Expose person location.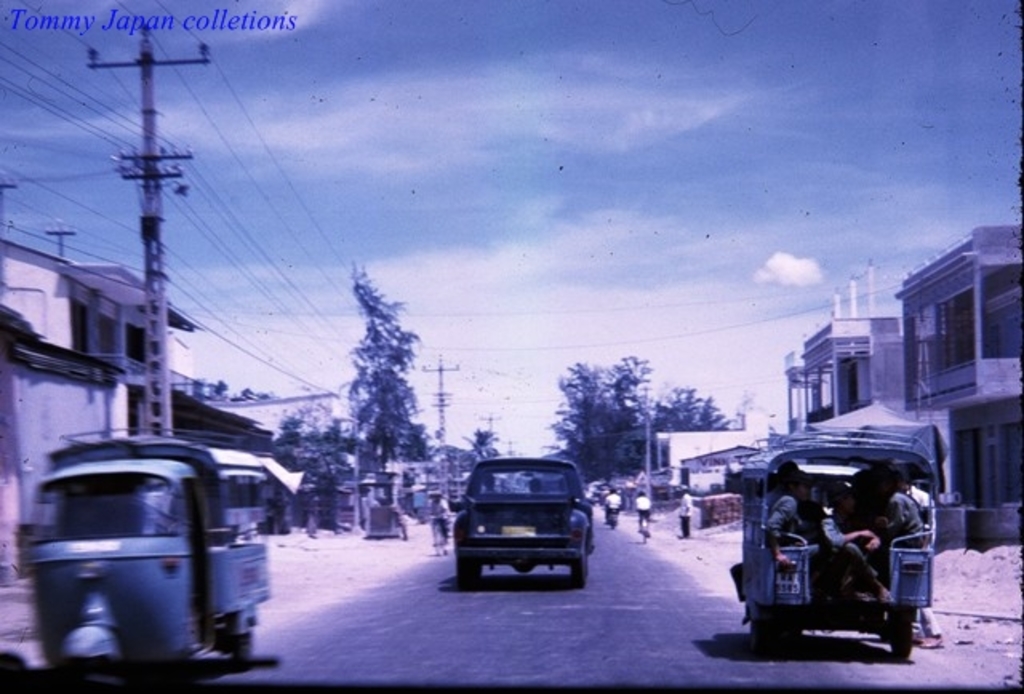
Exposed at <box>603,488,624,524</box>.
